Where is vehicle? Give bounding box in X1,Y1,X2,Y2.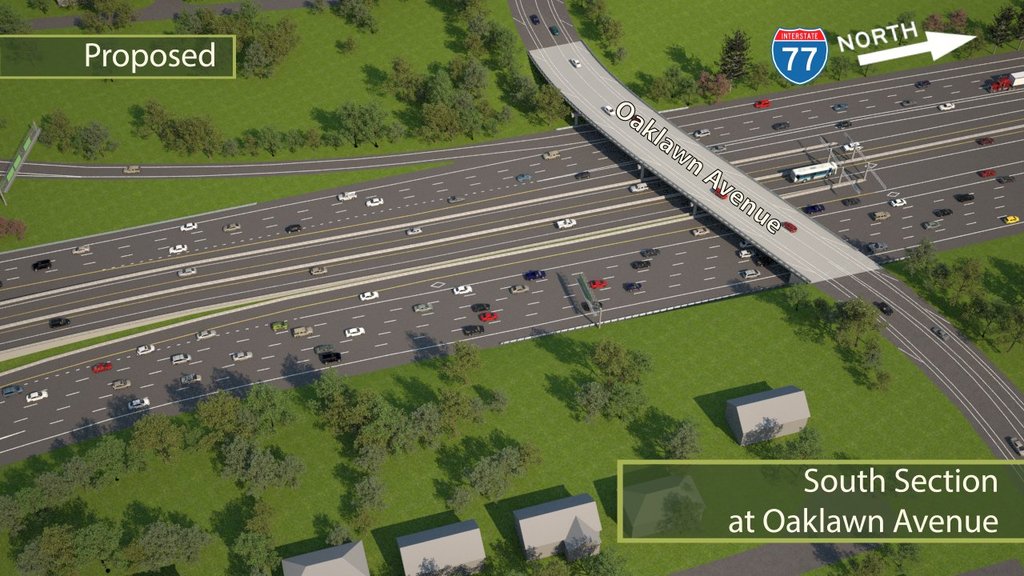
450,195,465,205.
